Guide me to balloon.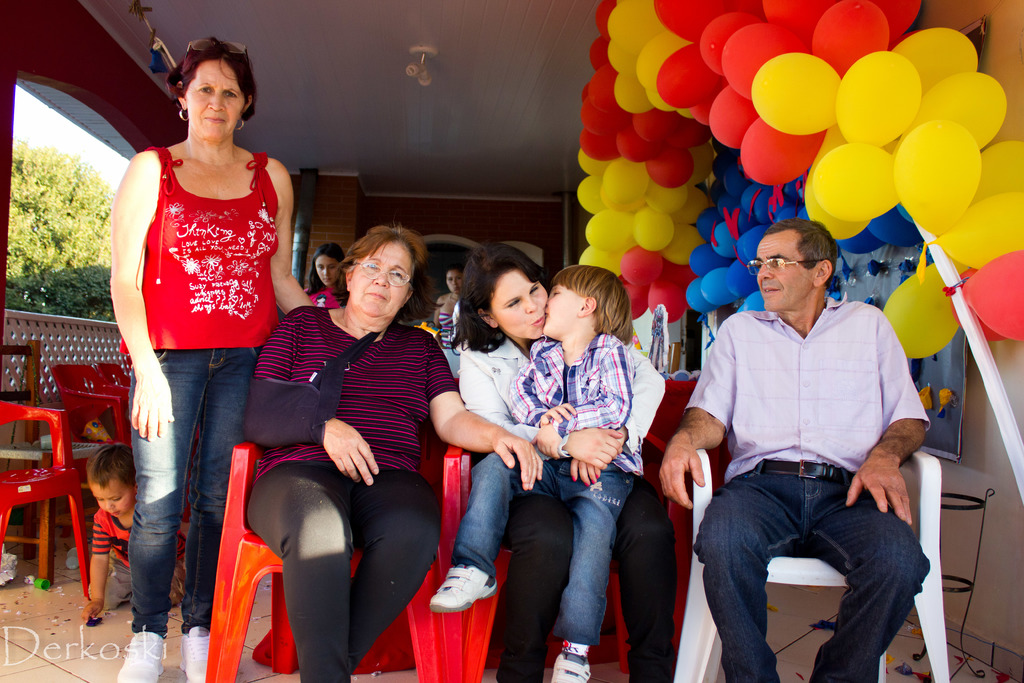
Guidance: select_region(915, 65, 1007, 151).
